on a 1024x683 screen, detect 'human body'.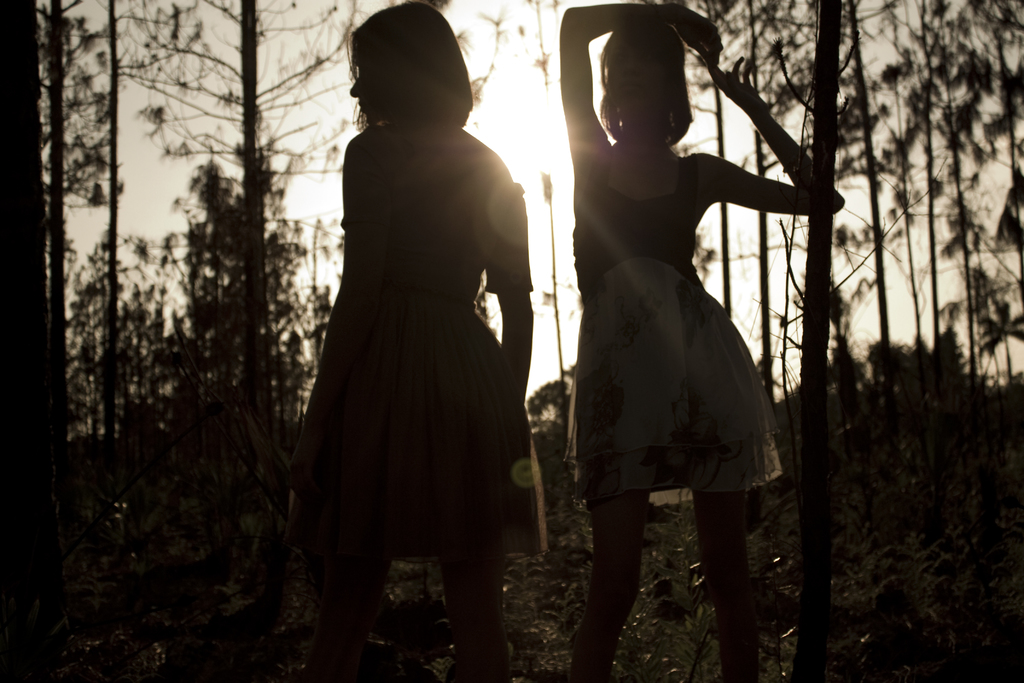
Rect(289, 0, 521, 670).
